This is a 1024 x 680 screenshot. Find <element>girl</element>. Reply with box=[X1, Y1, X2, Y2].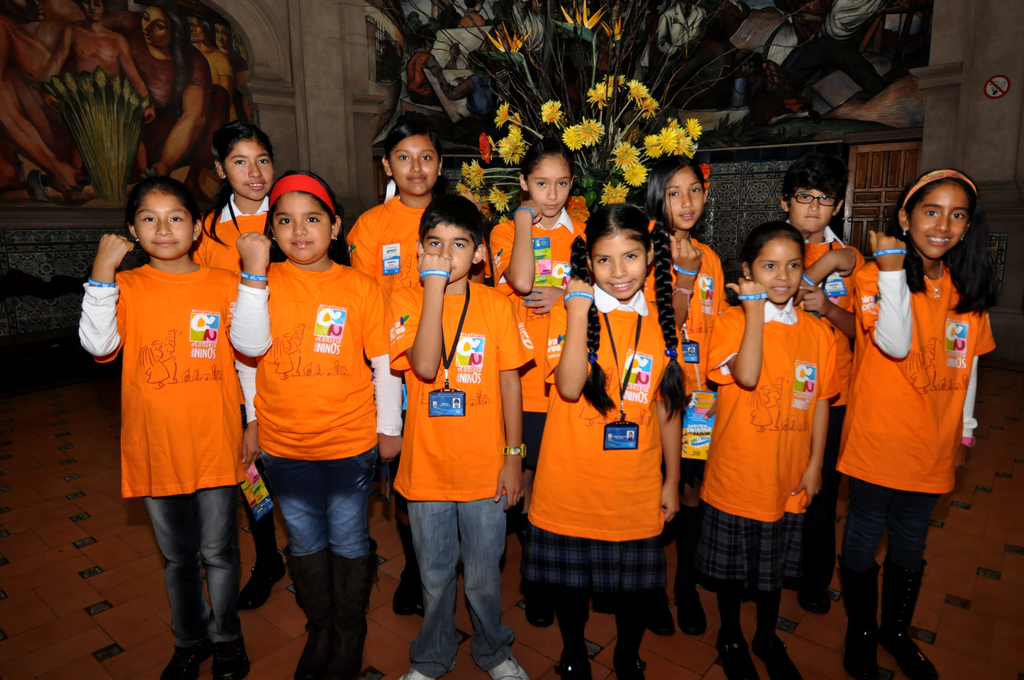
box=[195, 122, 280, 614].
